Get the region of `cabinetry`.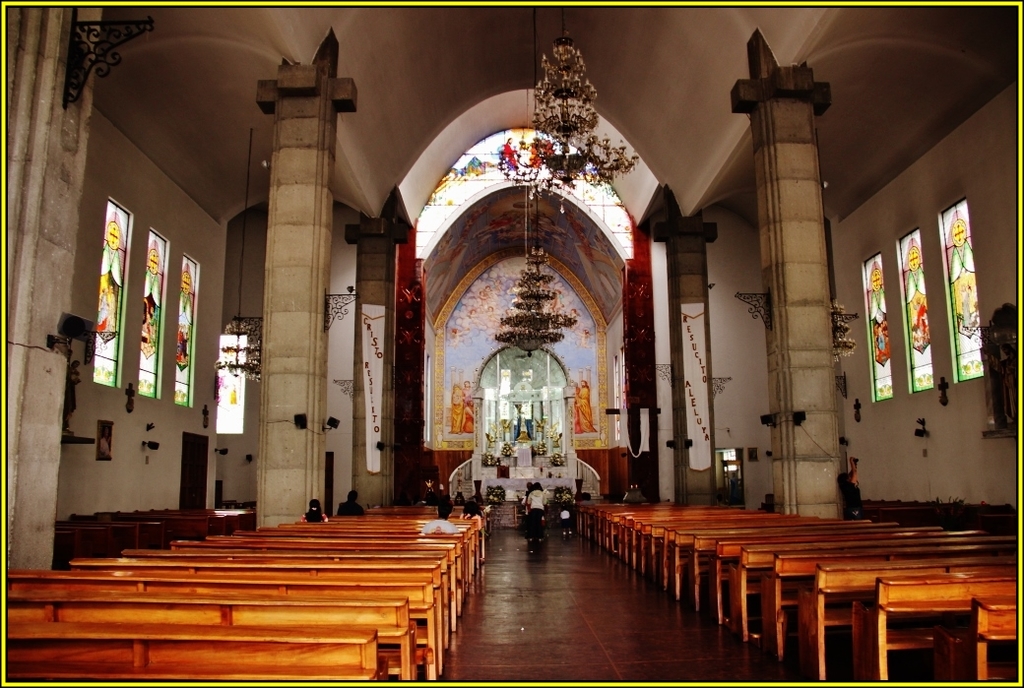
pyautogui.locateOnScreen(979, 594, 1023, 641).
